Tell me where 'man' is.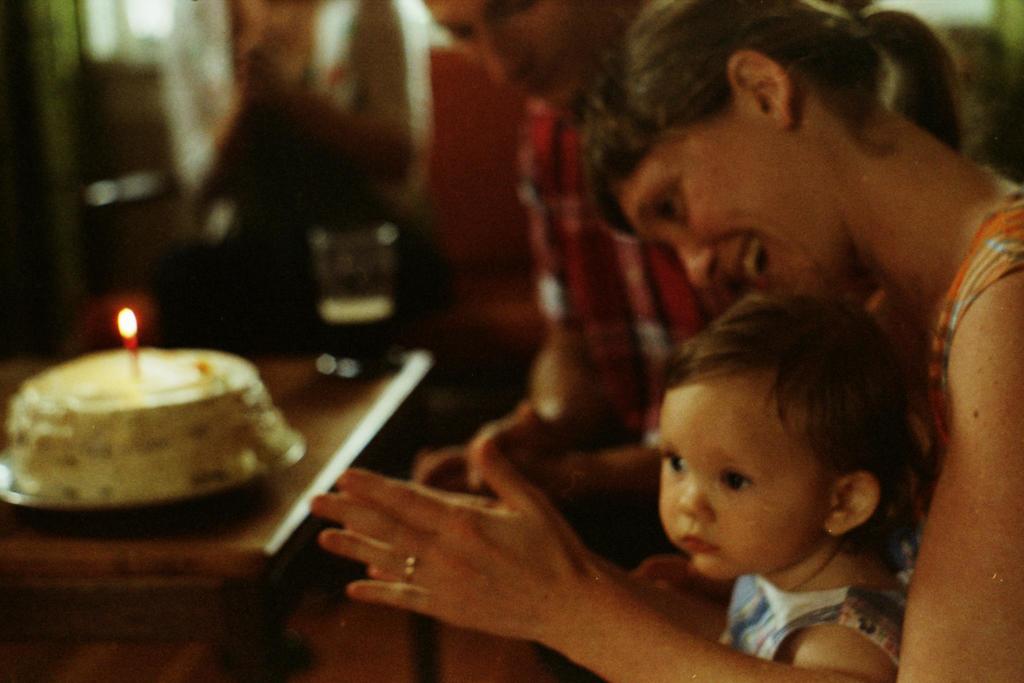
'man' is at box(420, 0, 748, 488).
